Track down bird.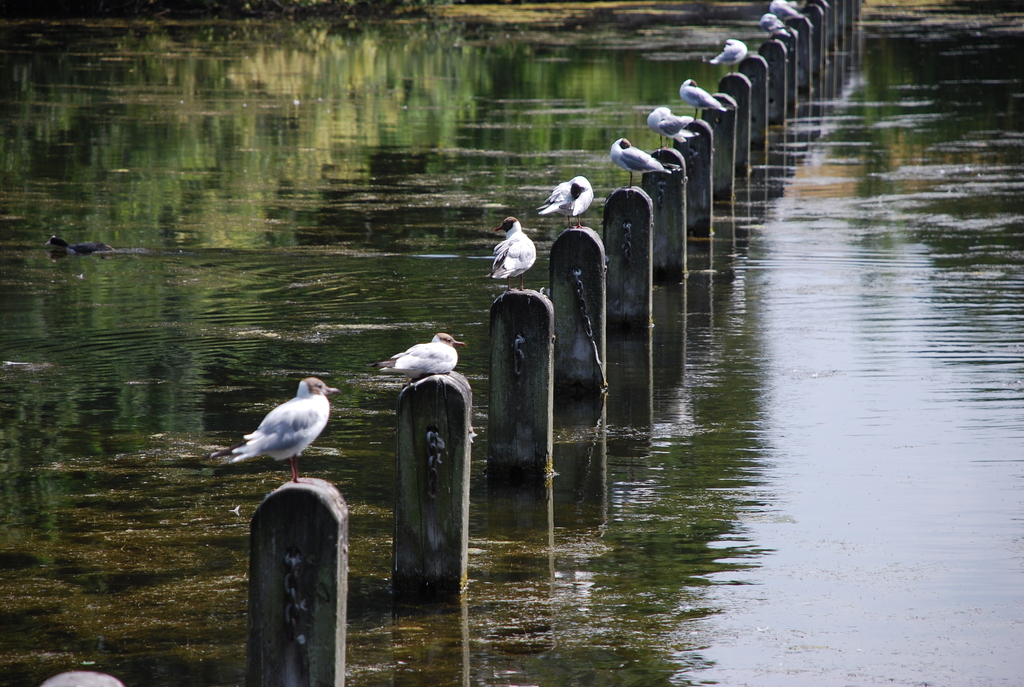
Tracked to 707,34,744,72.
